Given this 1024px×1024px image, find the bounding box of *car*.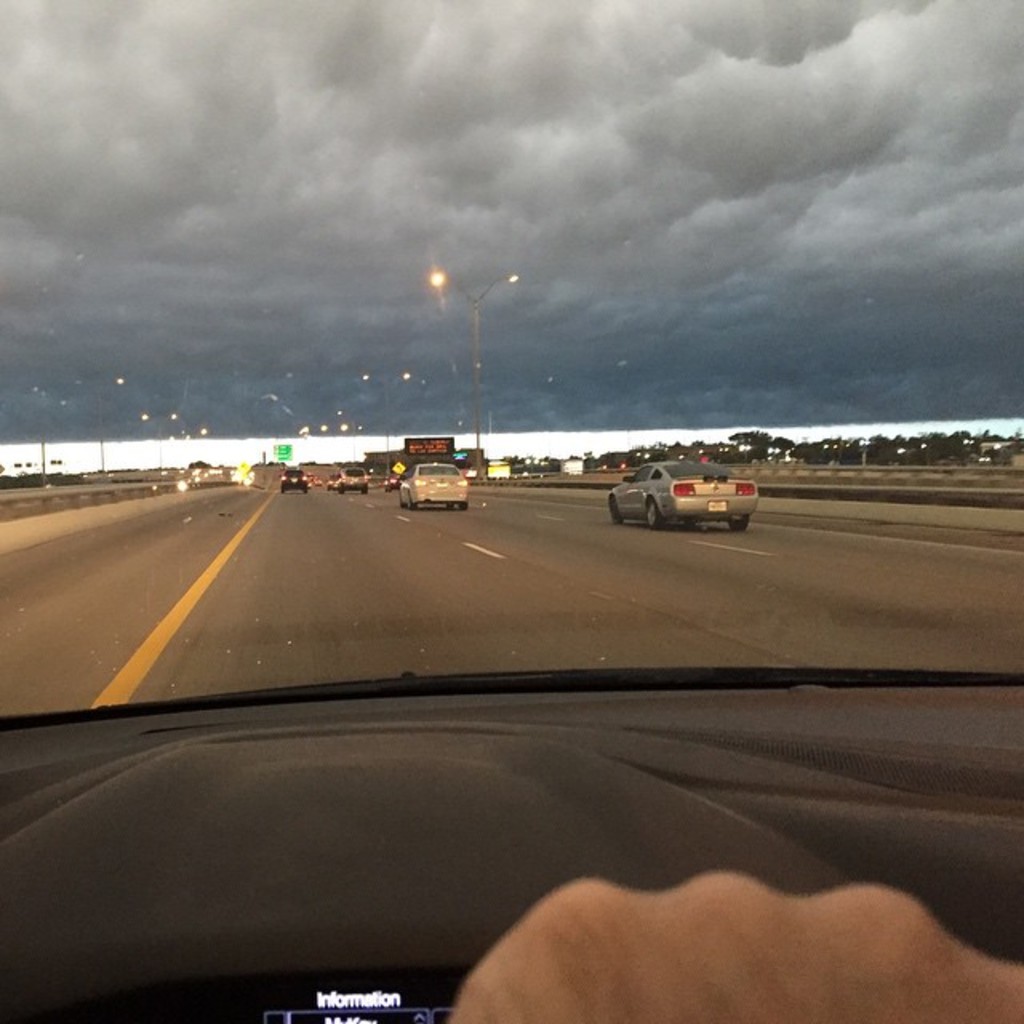
(x1=275, y1=462, x2=312, y2=493).
